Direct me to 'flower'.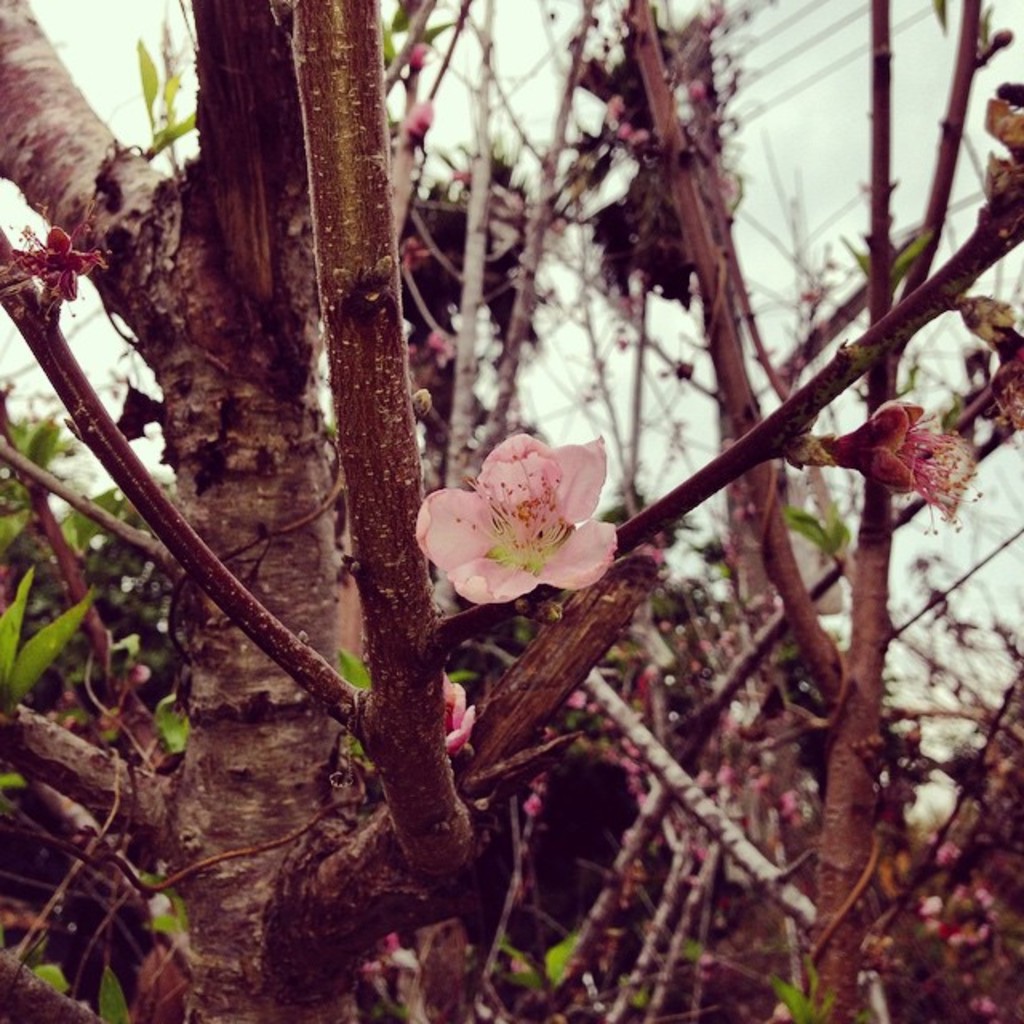
Direction: BBox(435, 678, 478, 760).
